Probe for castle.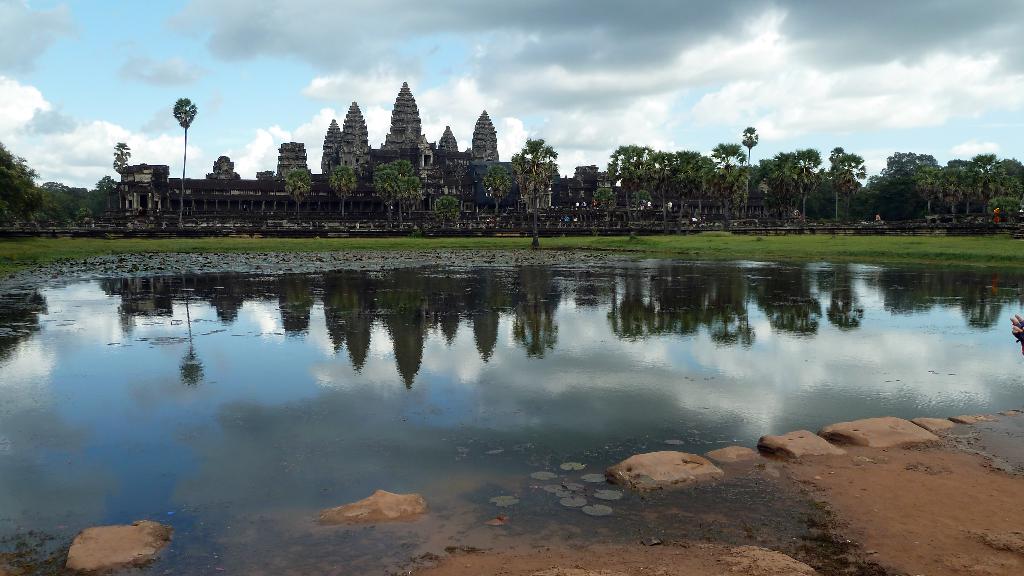
Probe result: crop(233, 70, 553, 237).
